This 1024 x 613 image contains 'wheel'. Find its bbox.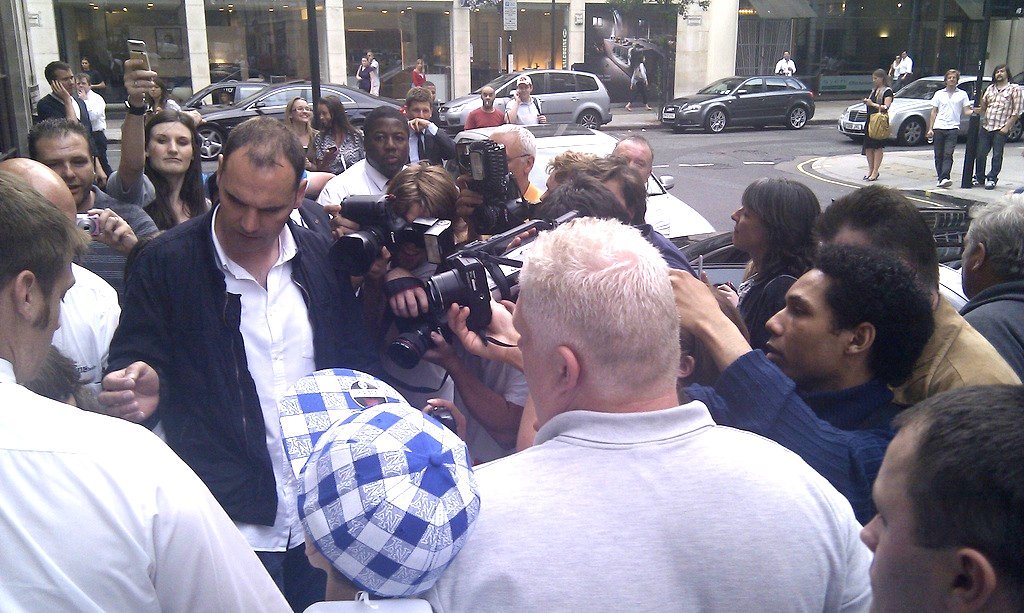
(704, 104, 734, 132).
